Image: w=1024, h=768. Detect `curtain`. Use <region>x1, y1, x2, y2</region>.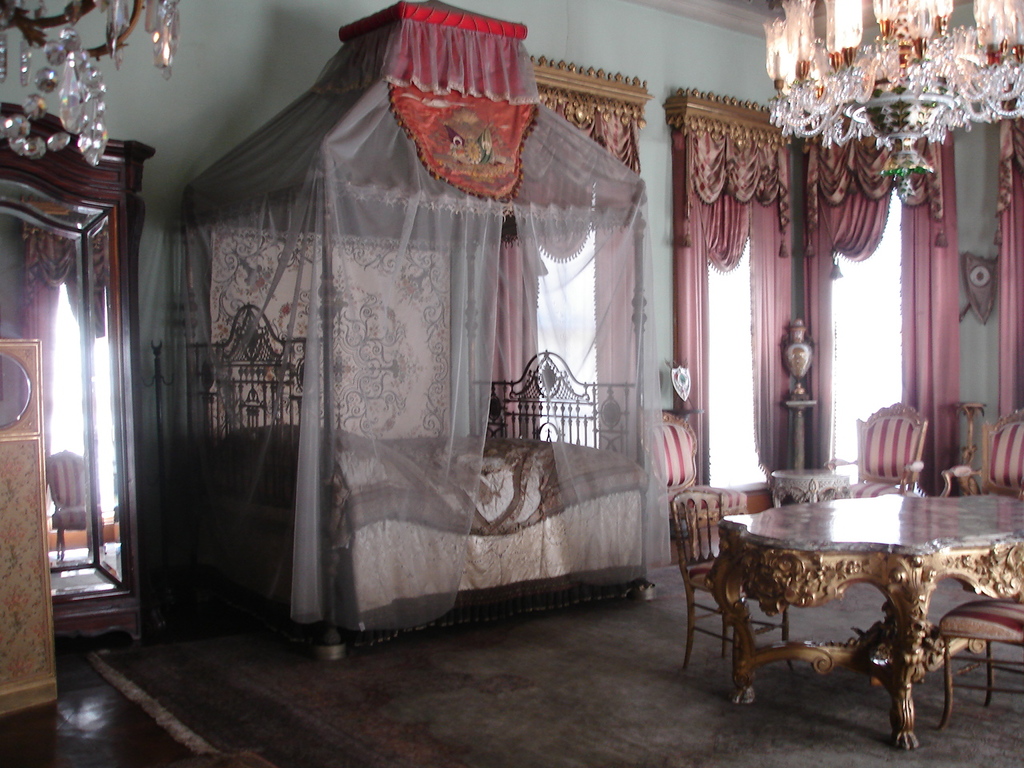
<region>674, 124, 798, 502</region>.
